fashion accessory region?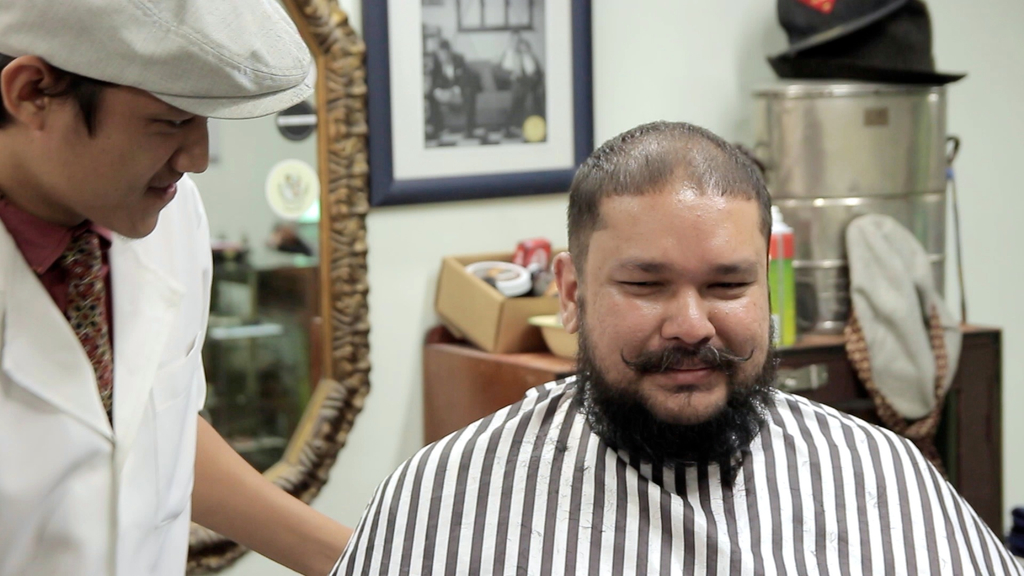
[x1=0, y1=0, x2=319, y2=123]
